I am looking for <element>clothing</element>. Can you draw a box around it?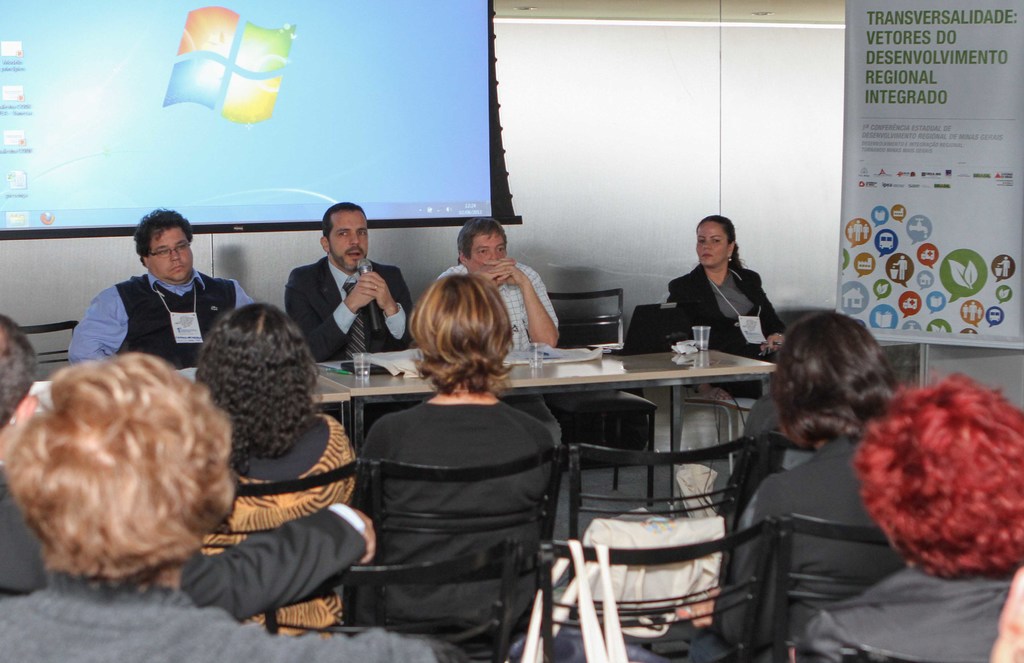
Sure, the bounding box is x1=61 y1=274 x2=253 y2=371.
